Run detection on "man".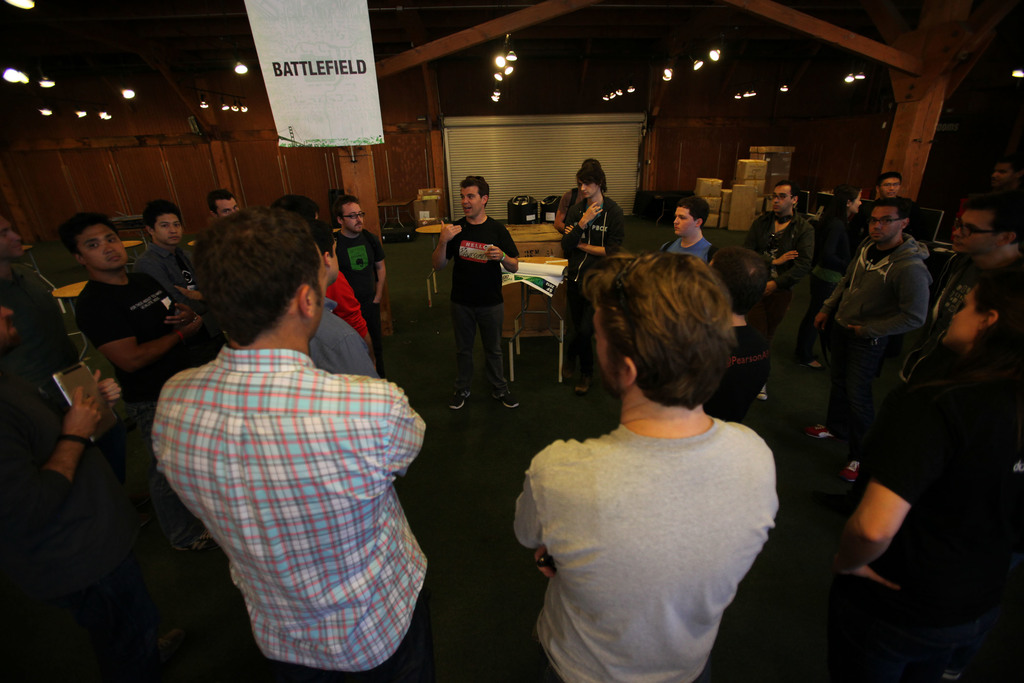
Result: 139/201/199/318.
